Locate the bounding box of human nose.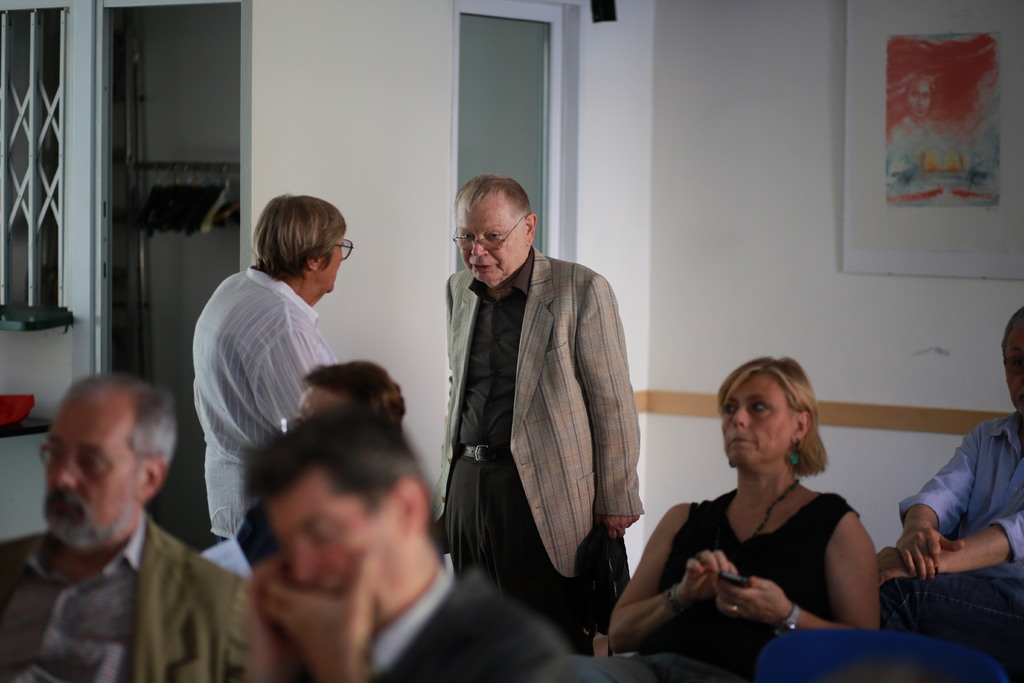
Bounding box: region(294, 541, 321, 582).
